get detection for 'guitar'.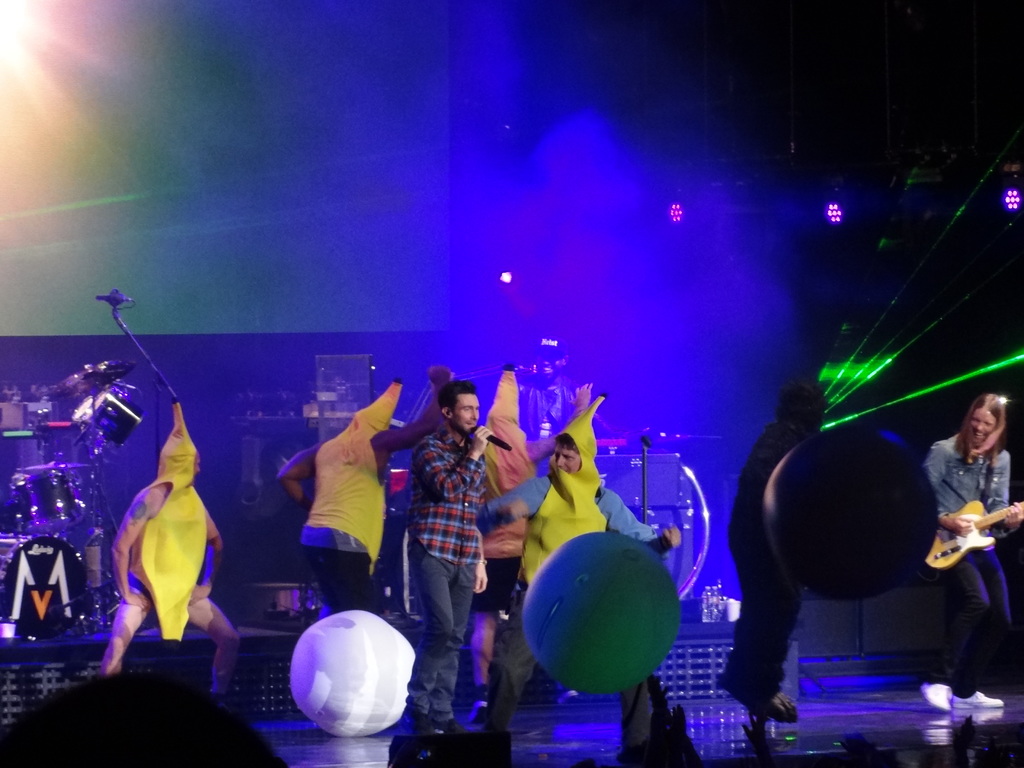
Detection: select_region(923, 499, 1023, 575).
